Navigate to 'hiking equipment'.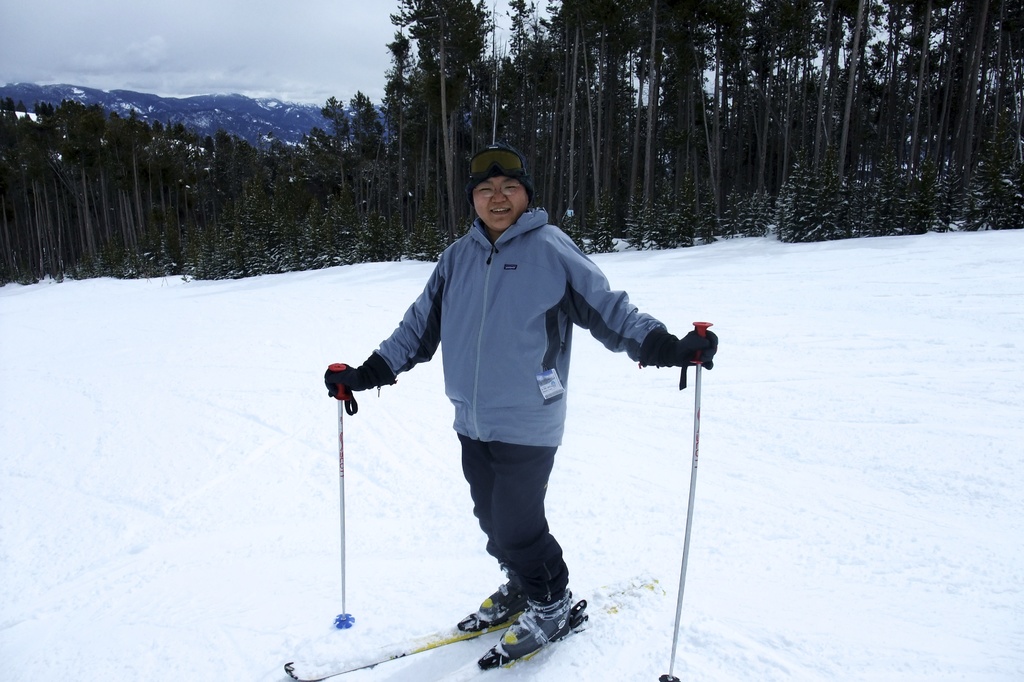
Navigation target: box=[321, 355, 356, 632].
